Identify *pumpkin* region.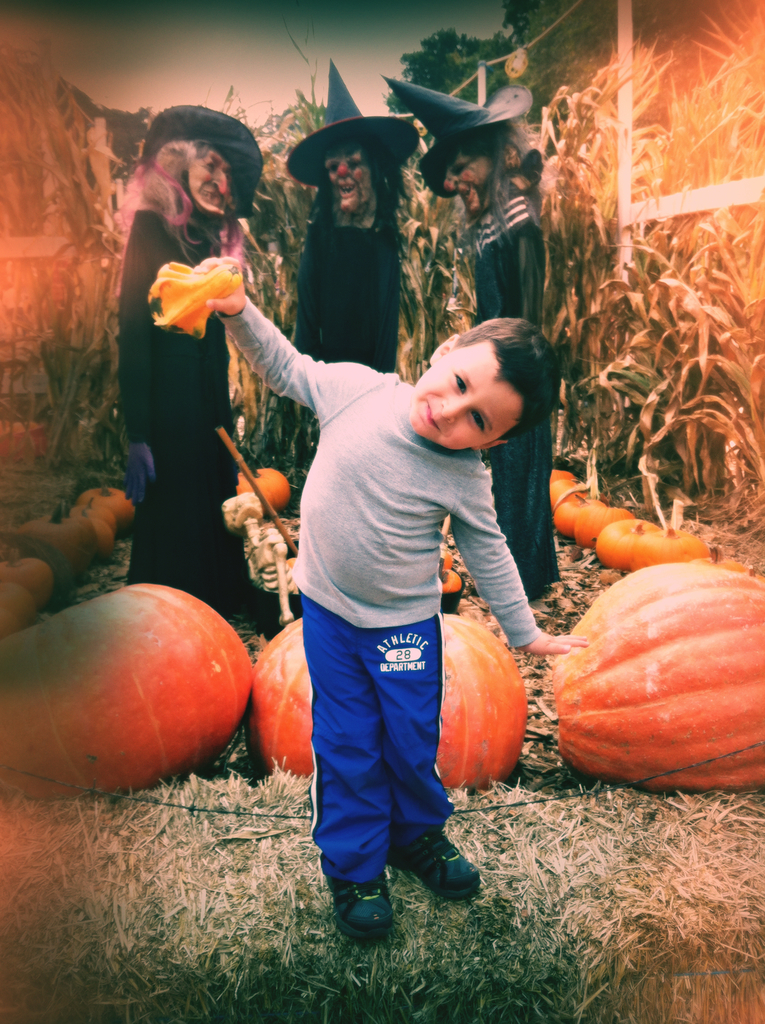
Region: [0, 576, 256, 805].
